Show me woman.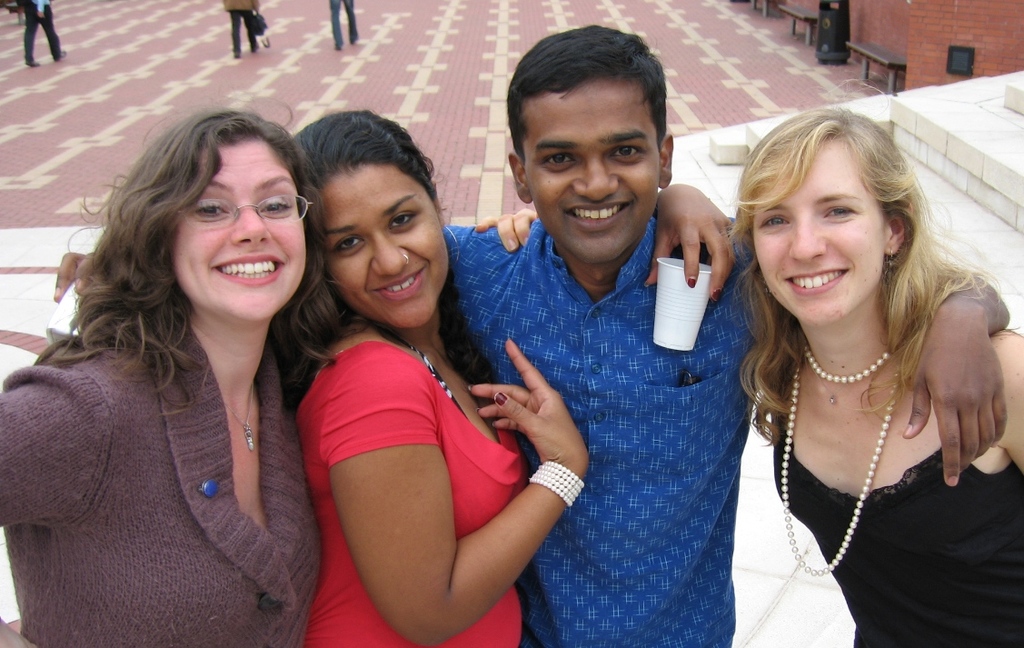
woman is here: [0, 109, 330, 647].
